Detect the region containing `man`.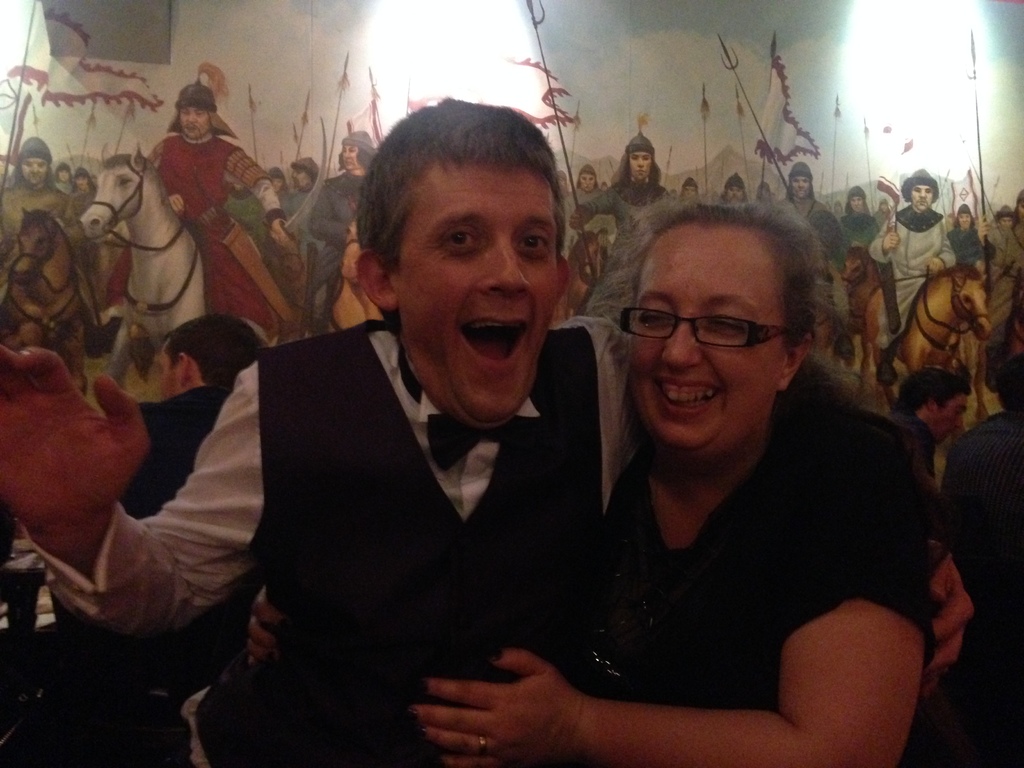
<region>940, 353, 1023, 649</region>.
